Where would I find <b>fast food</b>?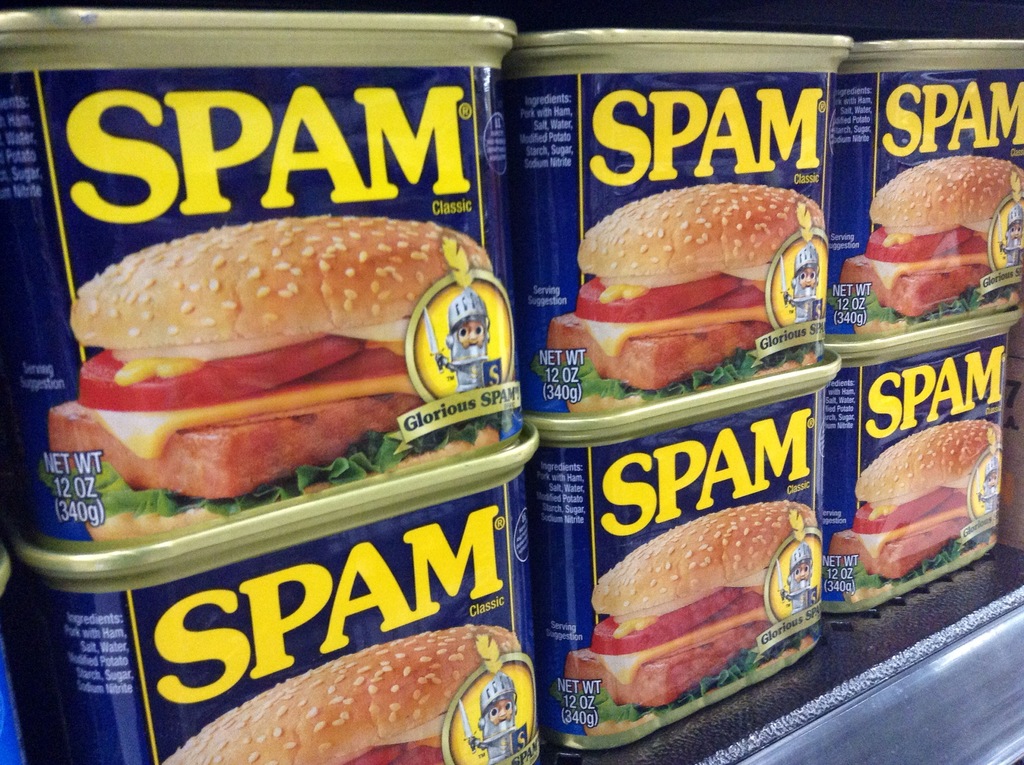
At crop(821, 413, 998, 584).
